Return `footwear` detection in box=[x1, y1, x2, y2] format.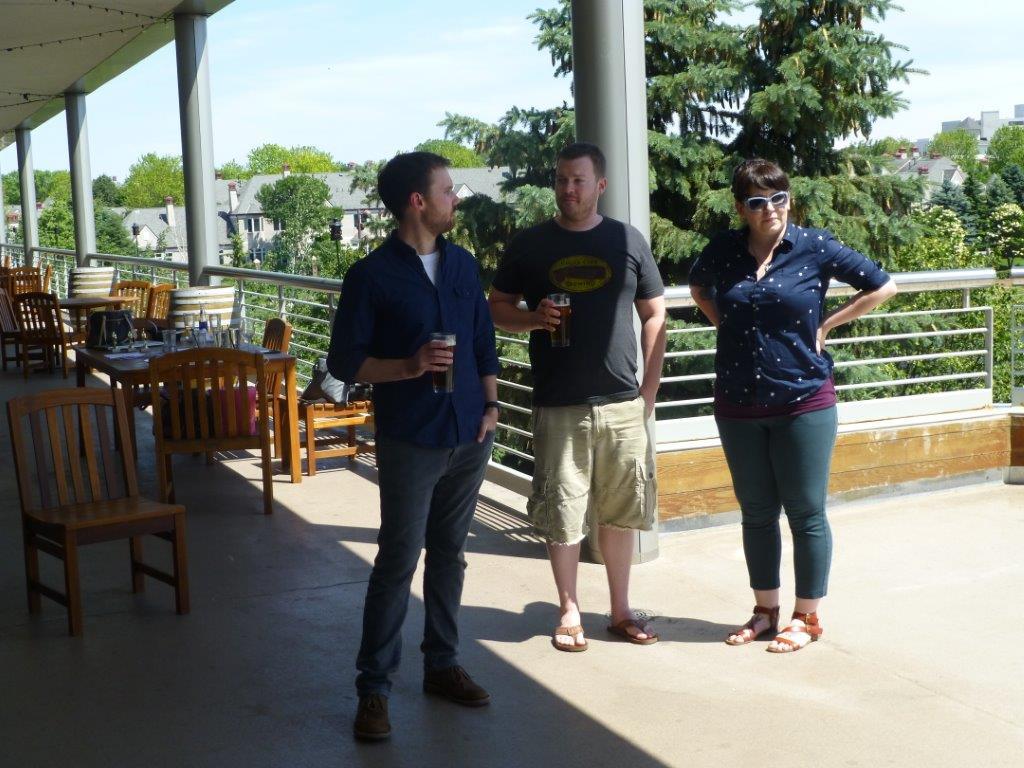
box=[764, 609, 822, 652].
